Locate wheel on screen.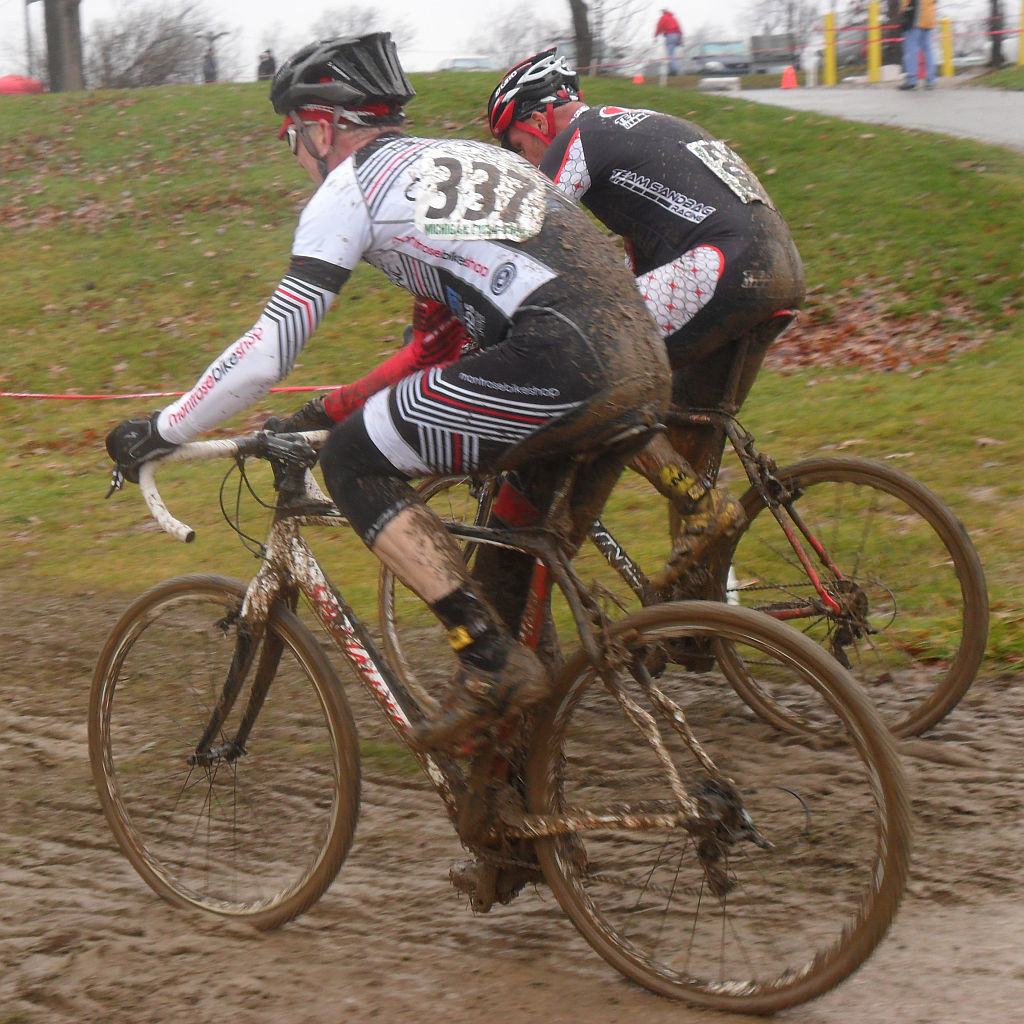
On screen at left=527, top=596, right=912, bottom=1008.
